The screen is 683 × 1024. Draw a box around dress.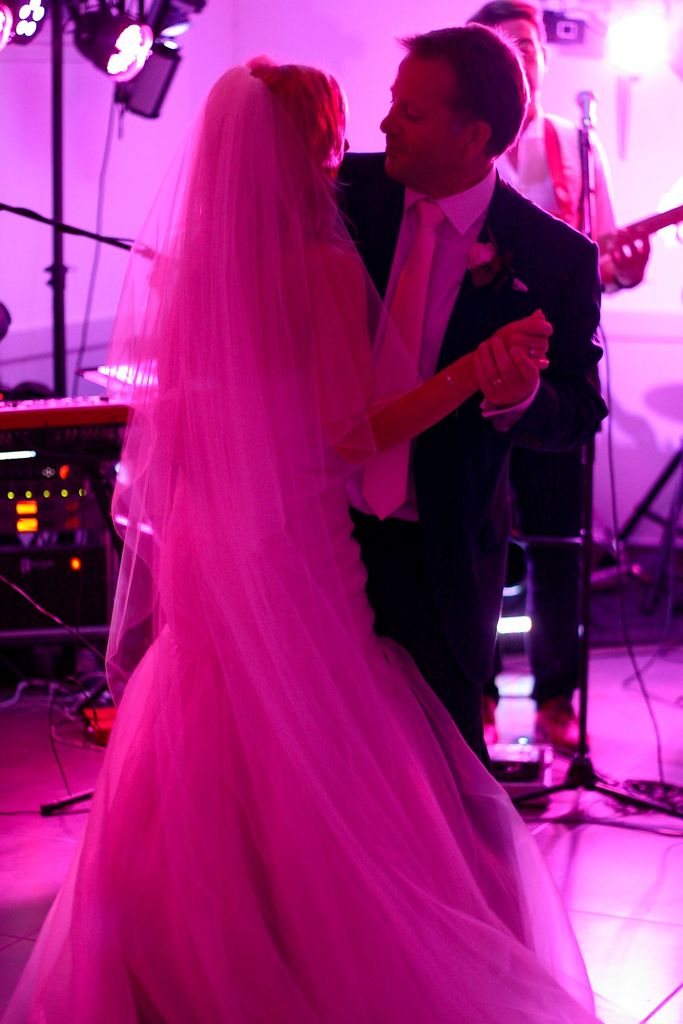
<region>0, 373, 646, 1023</region>.
